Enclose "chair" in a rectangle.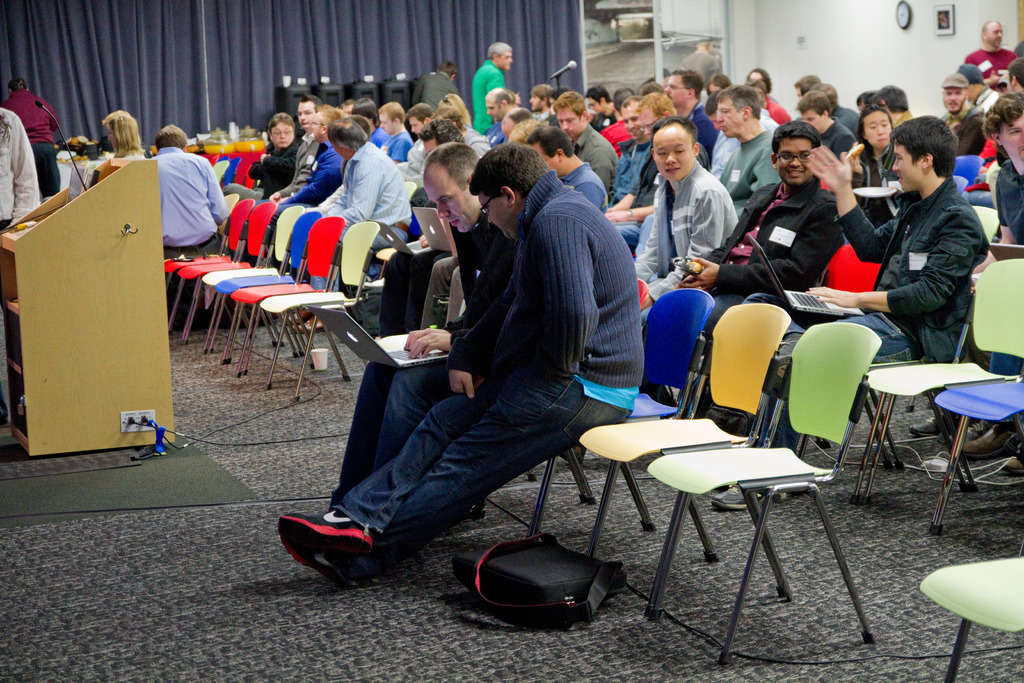
<box>524,277,648,493</box>.
